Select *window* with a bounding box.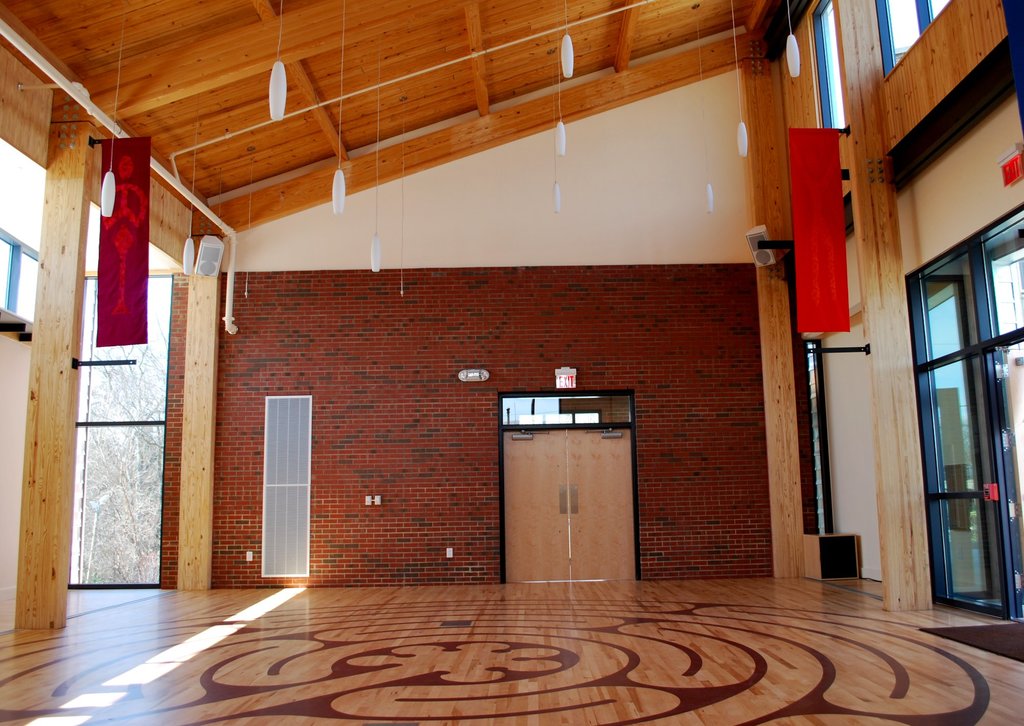
bbox=(809, 0, 839, 127).
